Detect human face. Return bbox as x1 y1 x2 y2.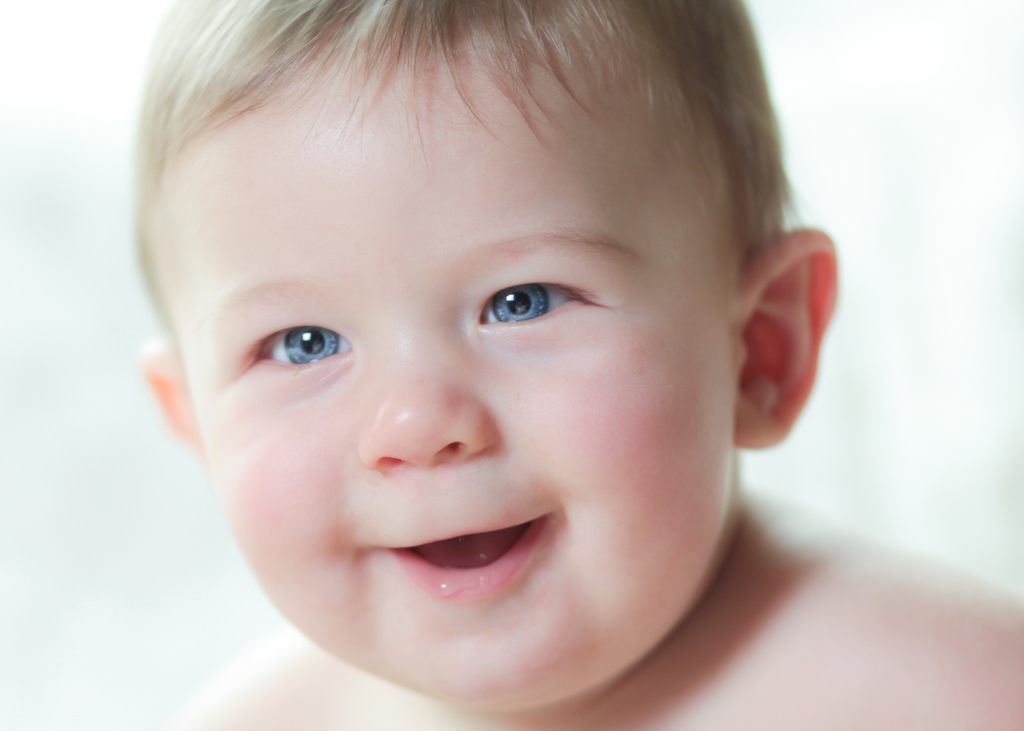
149 54 741 707.
